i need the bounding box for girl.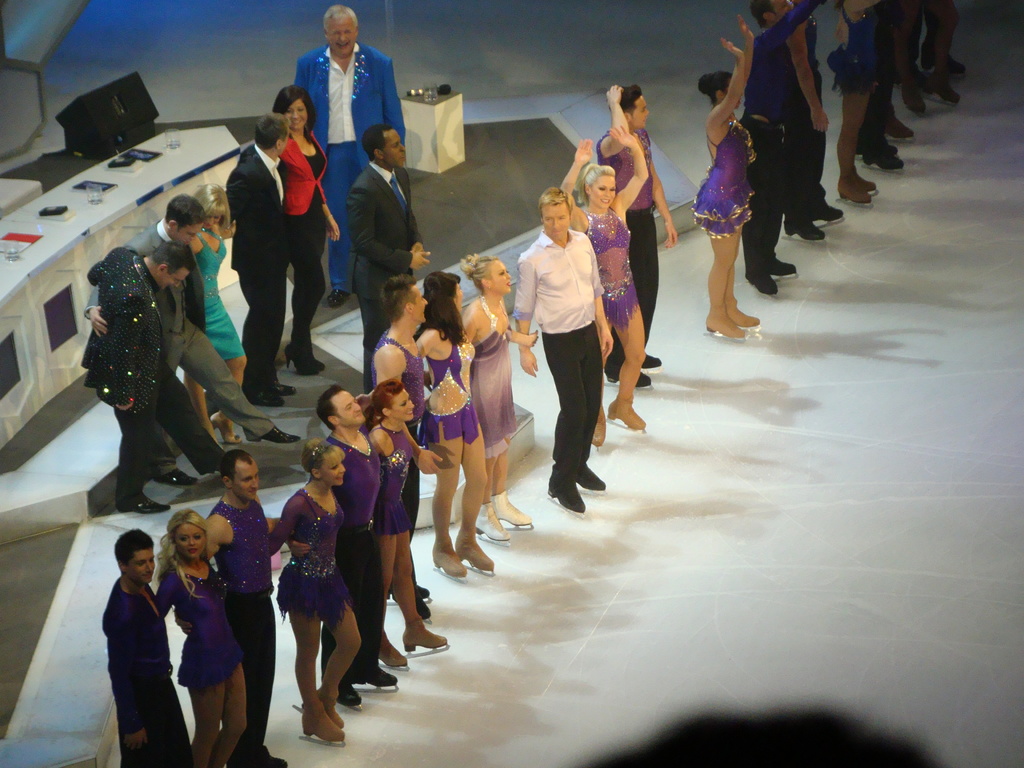
Here it is: 361,380,449,669.
